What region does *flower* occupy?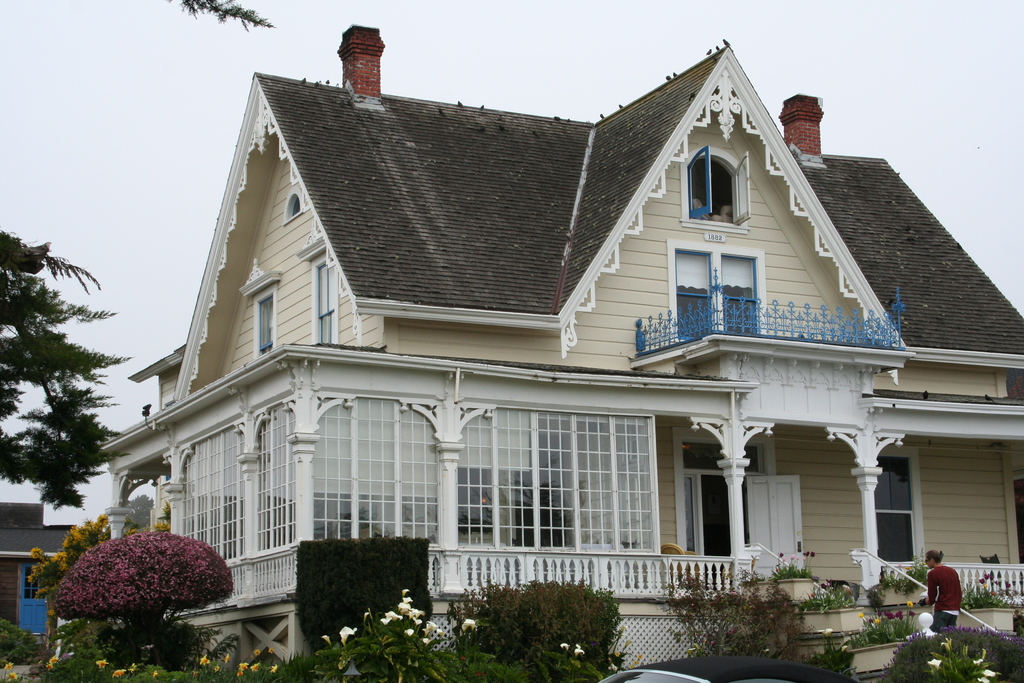
460, 619, 476, 632.
